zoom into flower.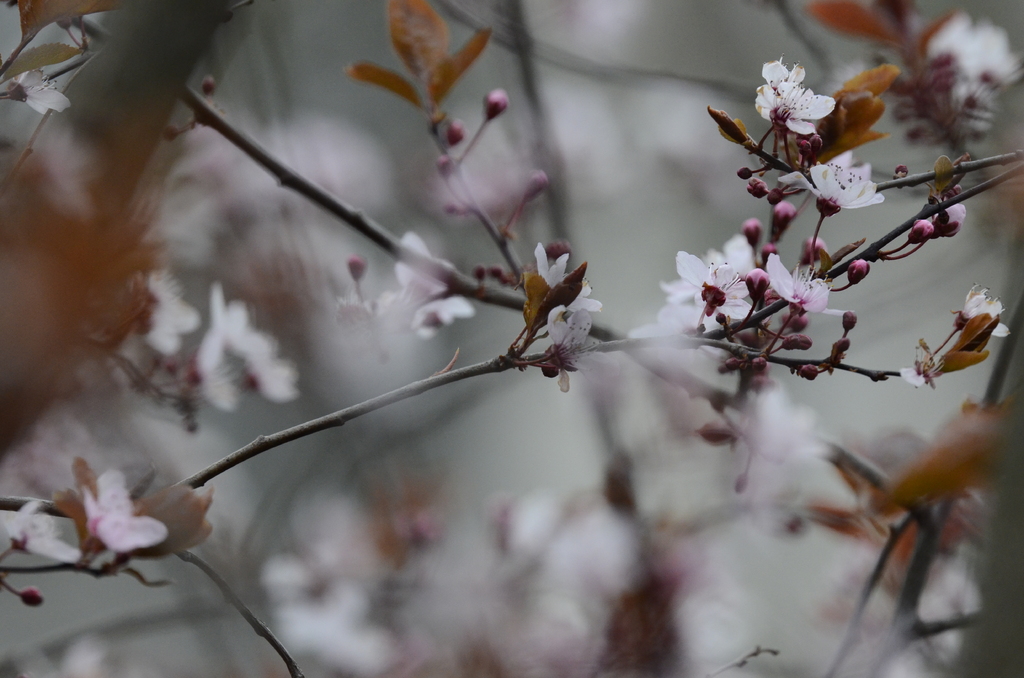
Zoom target: box(767, 255, 861, 317).
